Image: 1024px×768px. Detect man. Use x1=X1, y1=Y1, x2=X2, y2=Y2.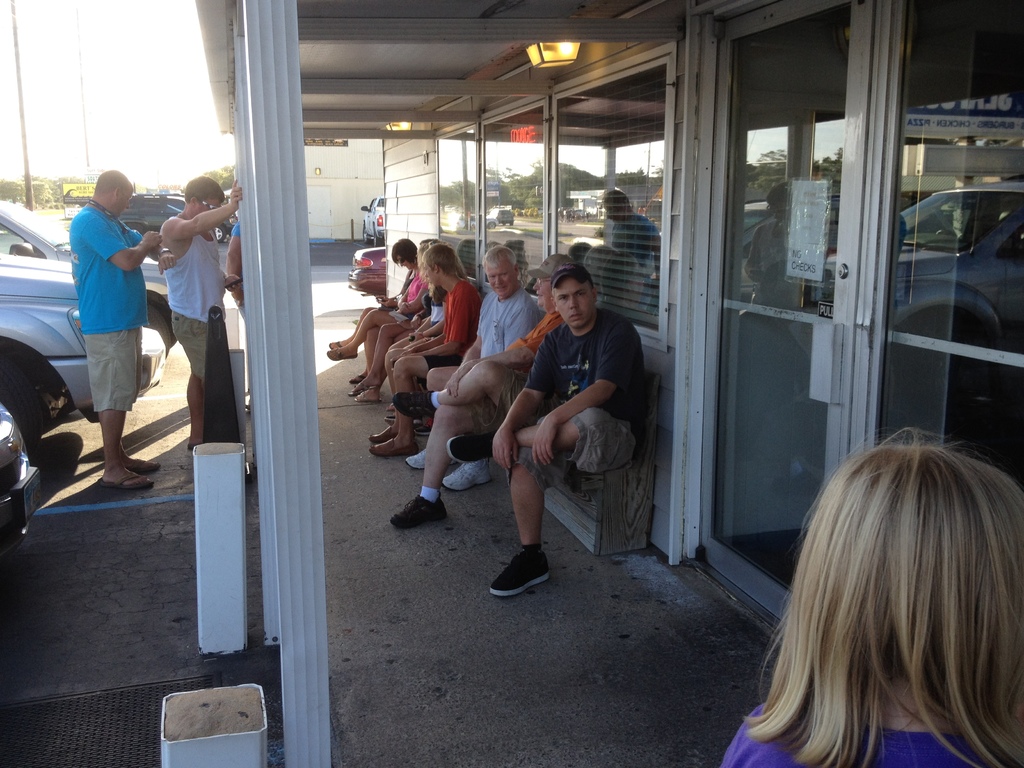
x1=150, y1=166, x2=248, y2=459.
